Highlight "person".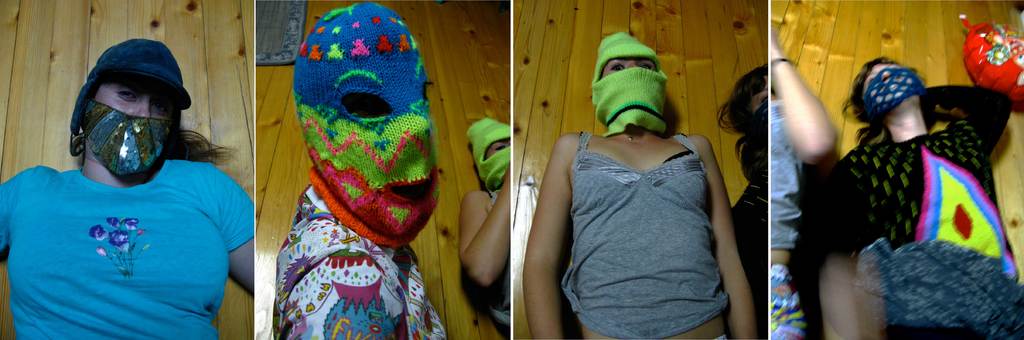
Highlighted region: [x1=820, y1=52, x2=1013, y2=339].
